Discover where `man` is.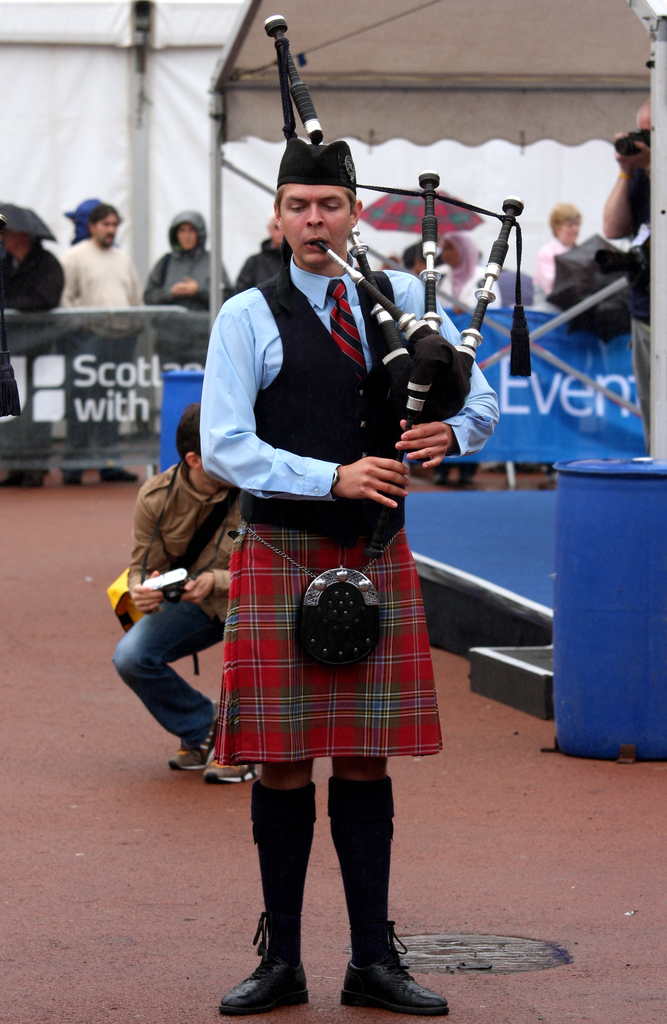
Discovered at (x1=602, y1=102, x2=651, y2=433).
